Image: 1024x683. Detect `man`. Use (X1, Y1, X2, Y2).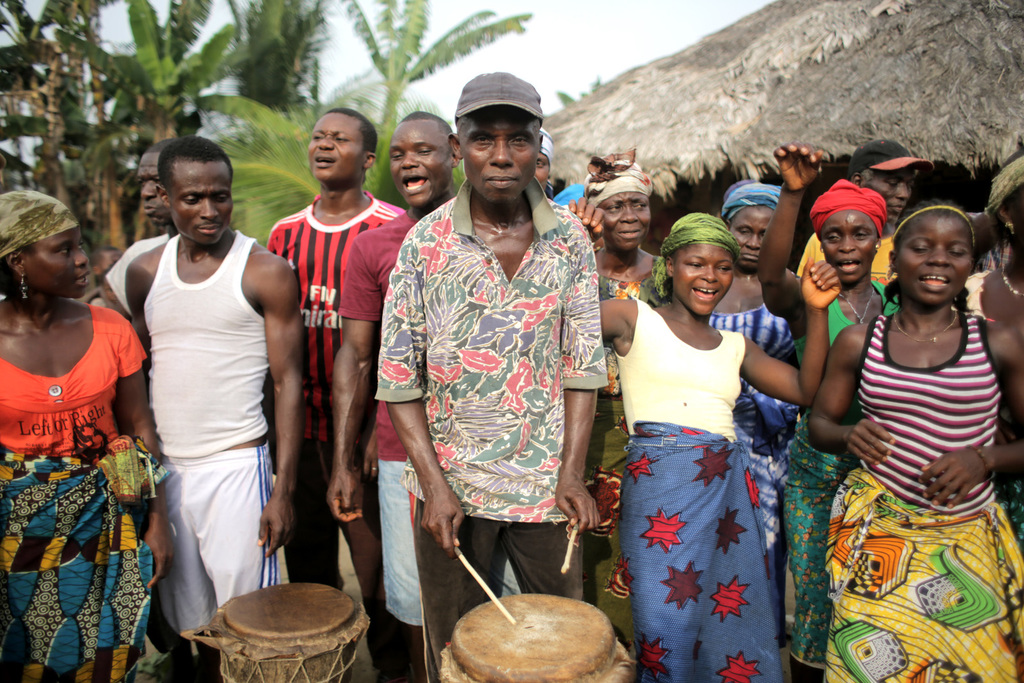
(325, 110, 524, 627).
